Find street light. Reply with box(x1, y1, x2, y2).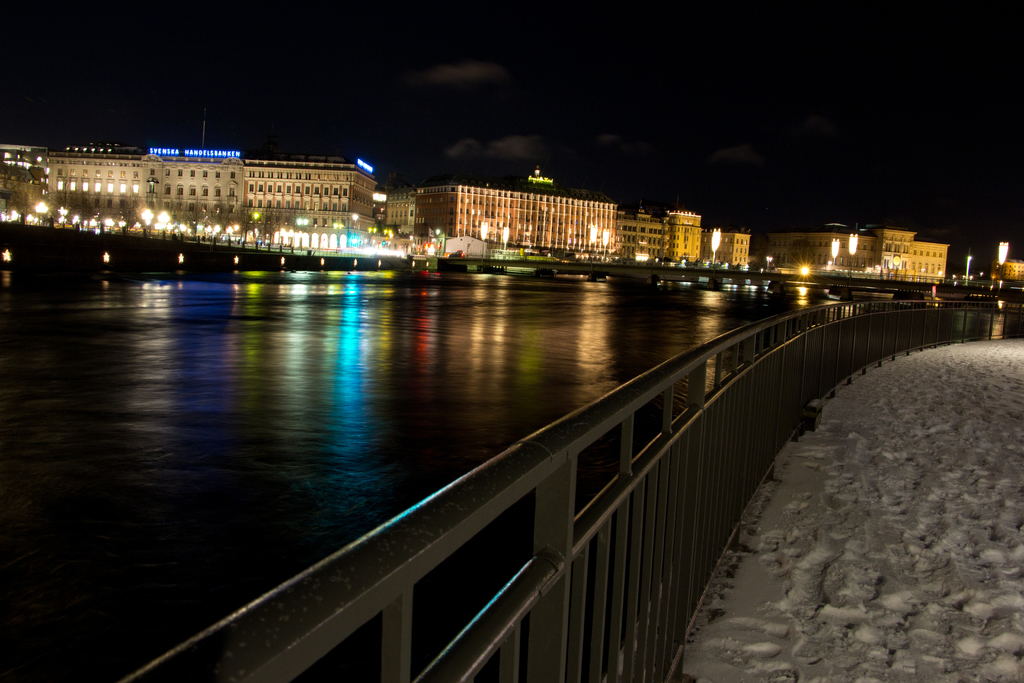
box(966, 252, 974, 284).
